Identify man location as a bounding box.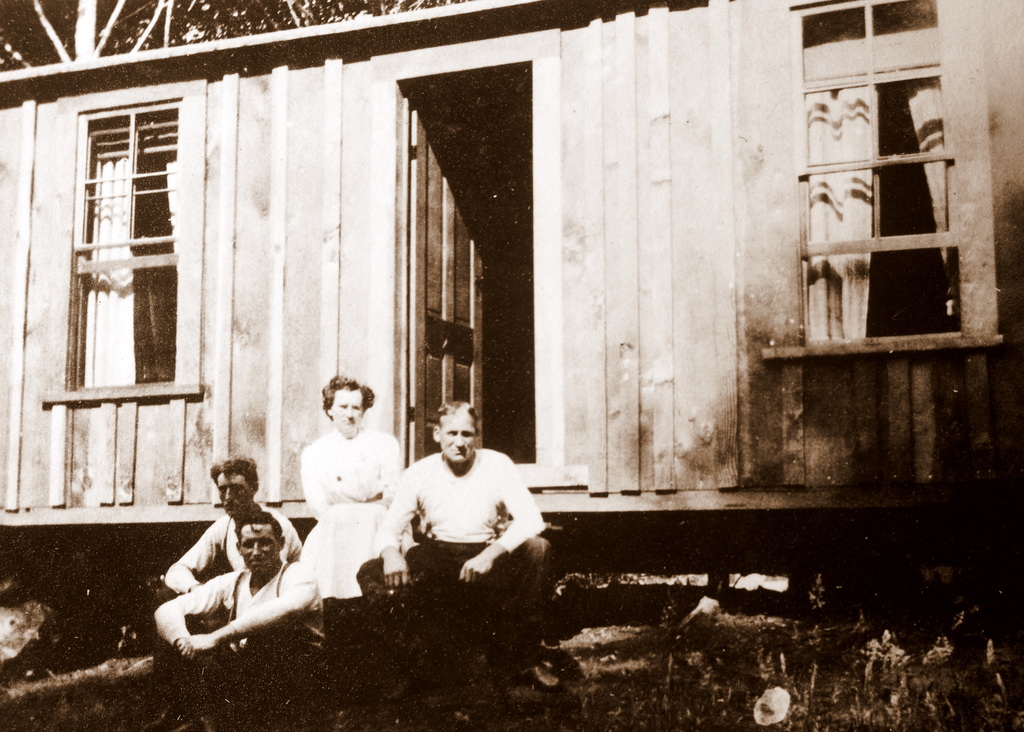
x1=165, y1=452, x2=299, y2=590.
